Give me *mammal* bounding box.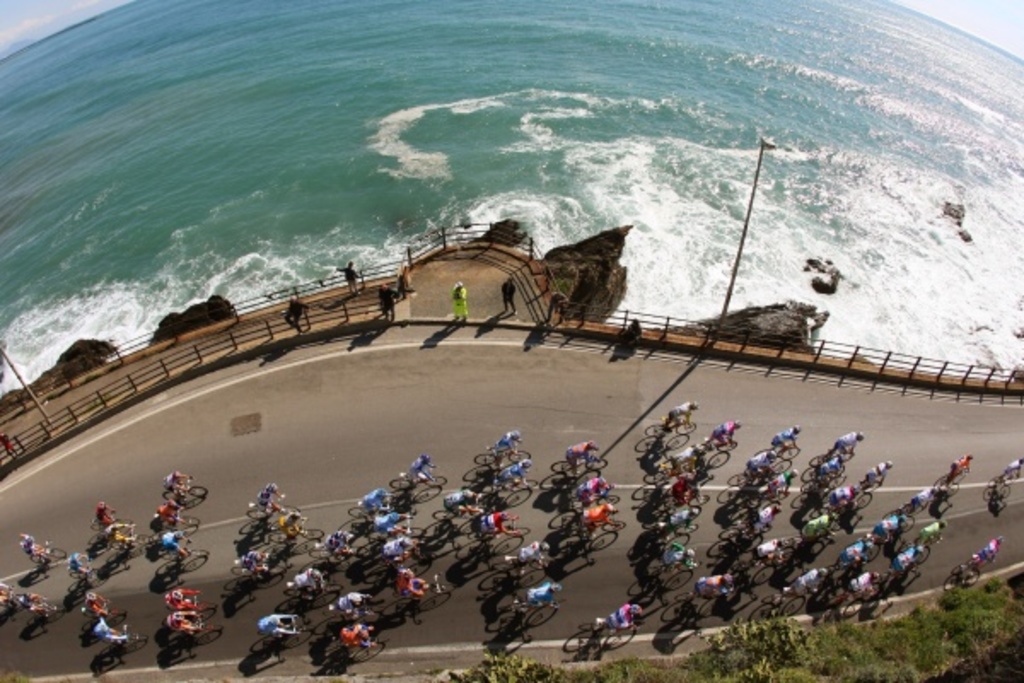
(x1=920, y1=517, x2=945, y2=545).
